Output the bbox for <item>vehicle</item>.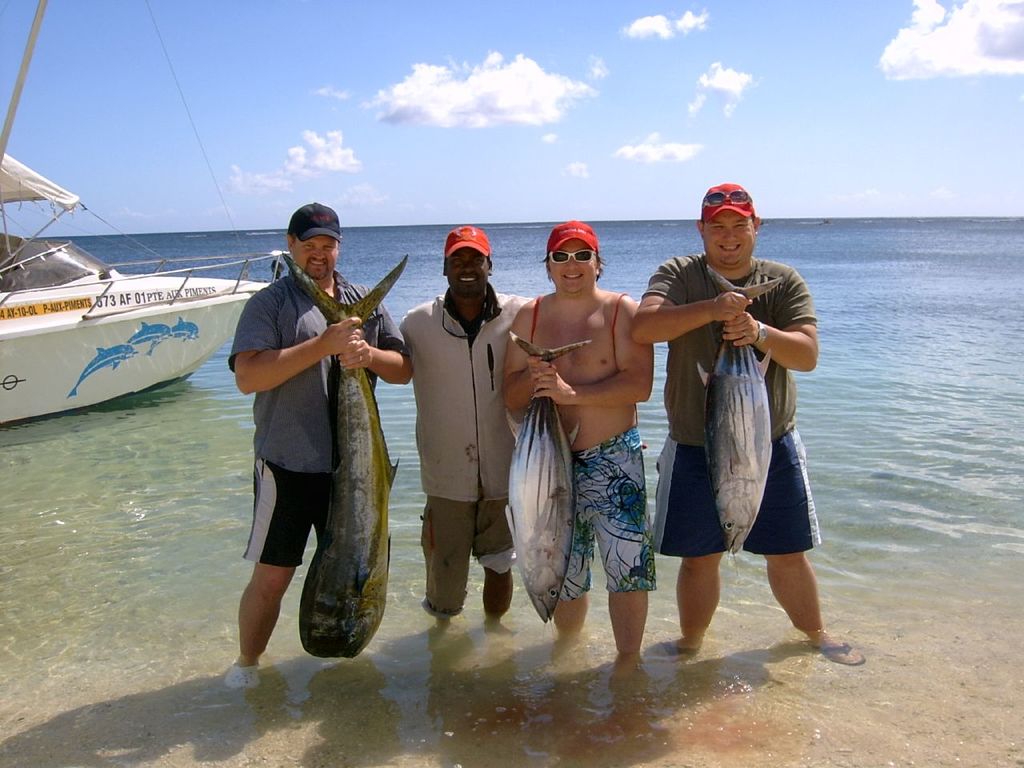
l=0, t=0, r=288, b=426.
